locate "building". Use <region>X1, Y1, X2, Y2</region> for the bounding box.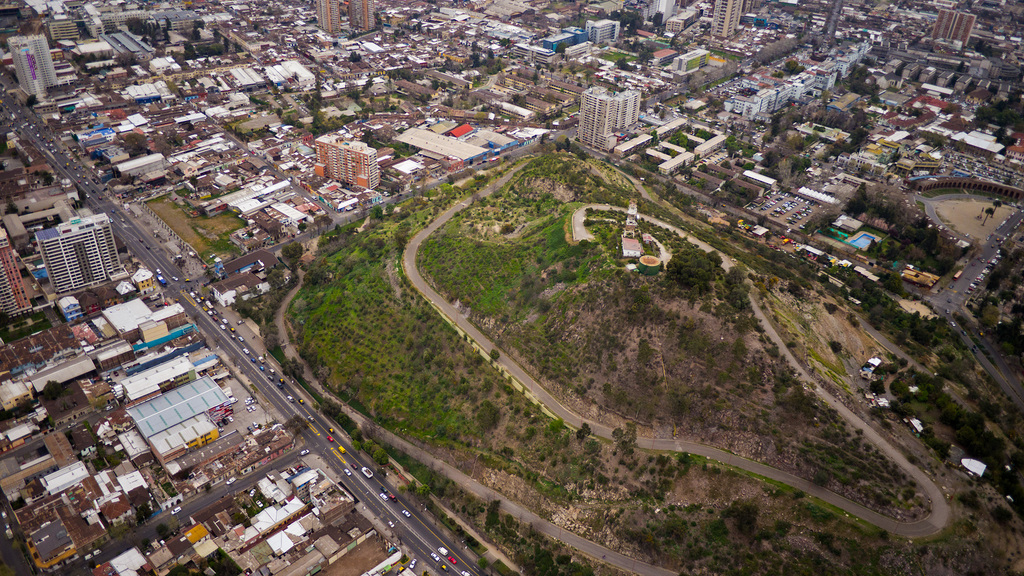
<region>6, 33, 54, 103</region>.
